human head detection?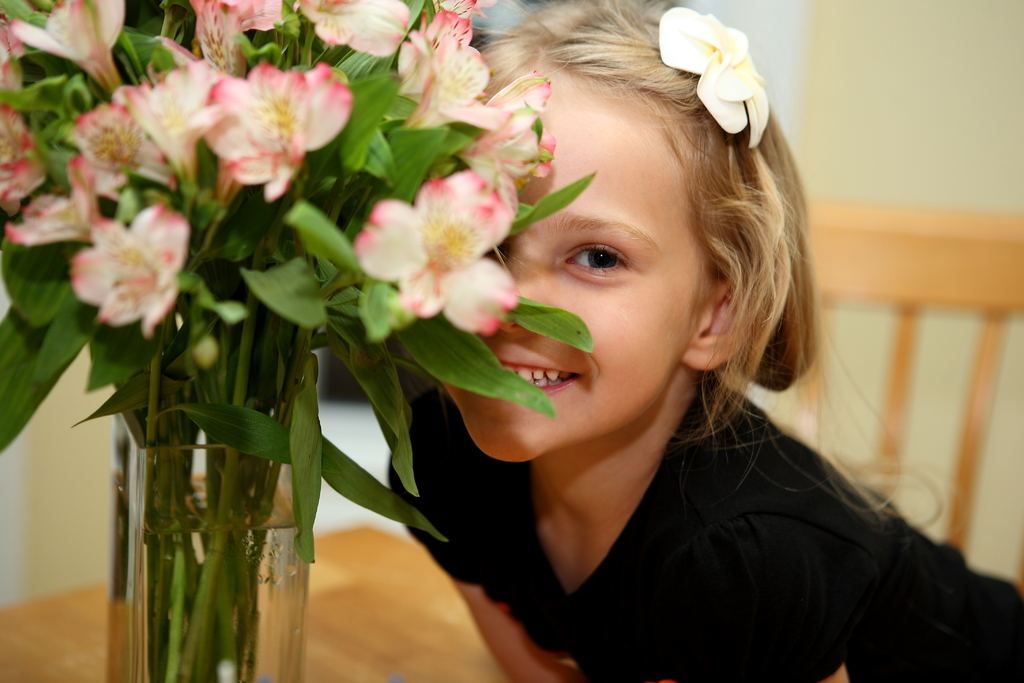
<region>413, 0, 801, 473</region>
